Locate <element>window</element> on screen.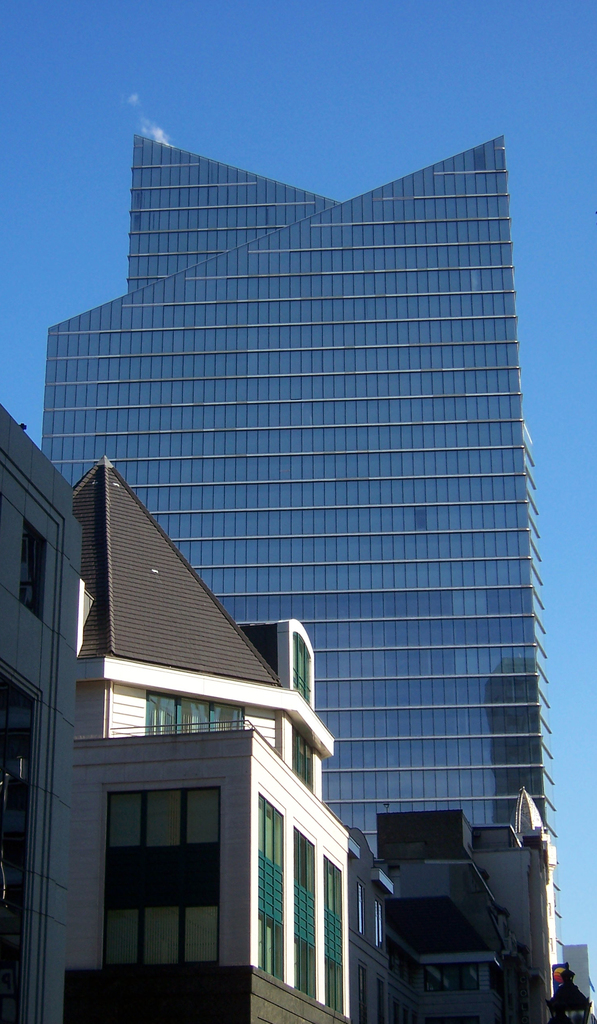
On screen at BBox(147, 693, 249, 735).
